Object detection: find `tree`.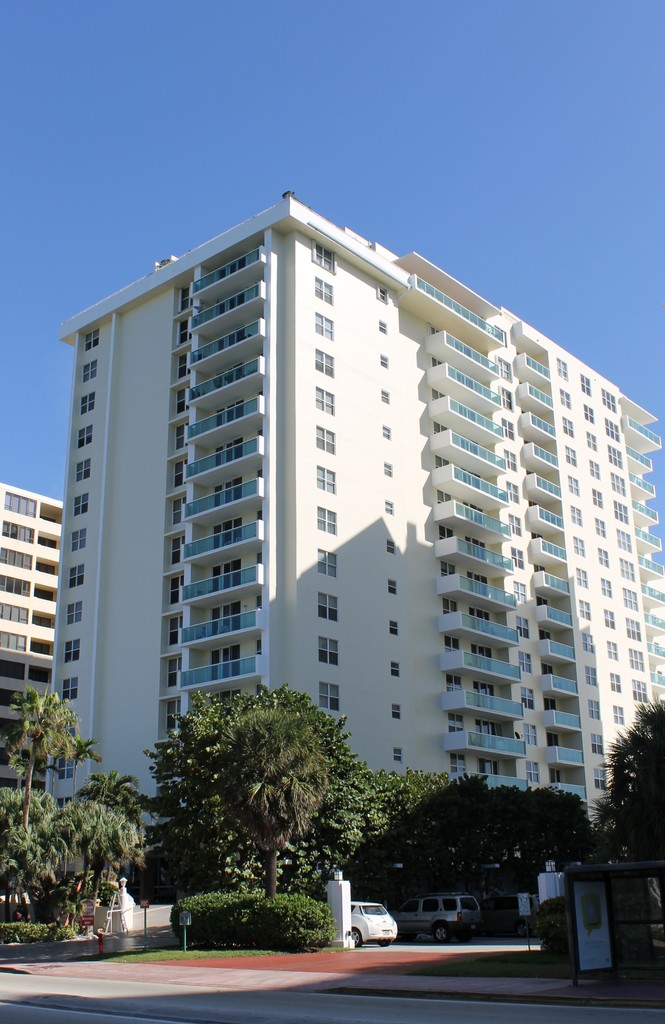
<bbox>143, 685, 363, 908</bbox>.
